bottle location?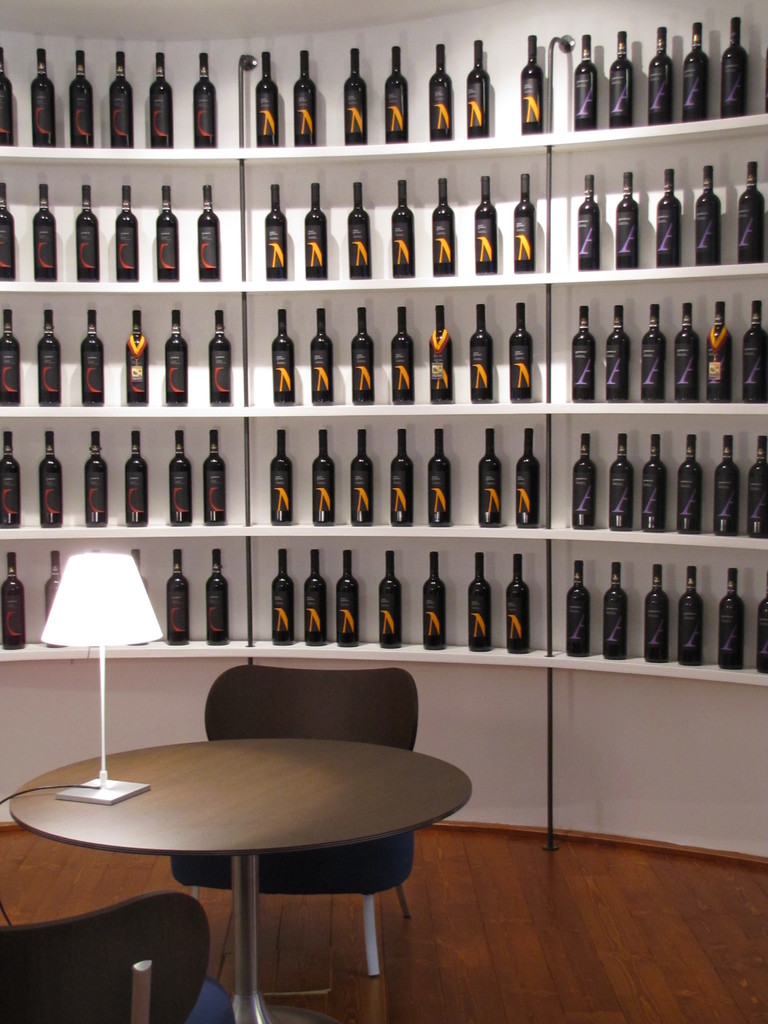
BBox(264, 188, 294, 284)
